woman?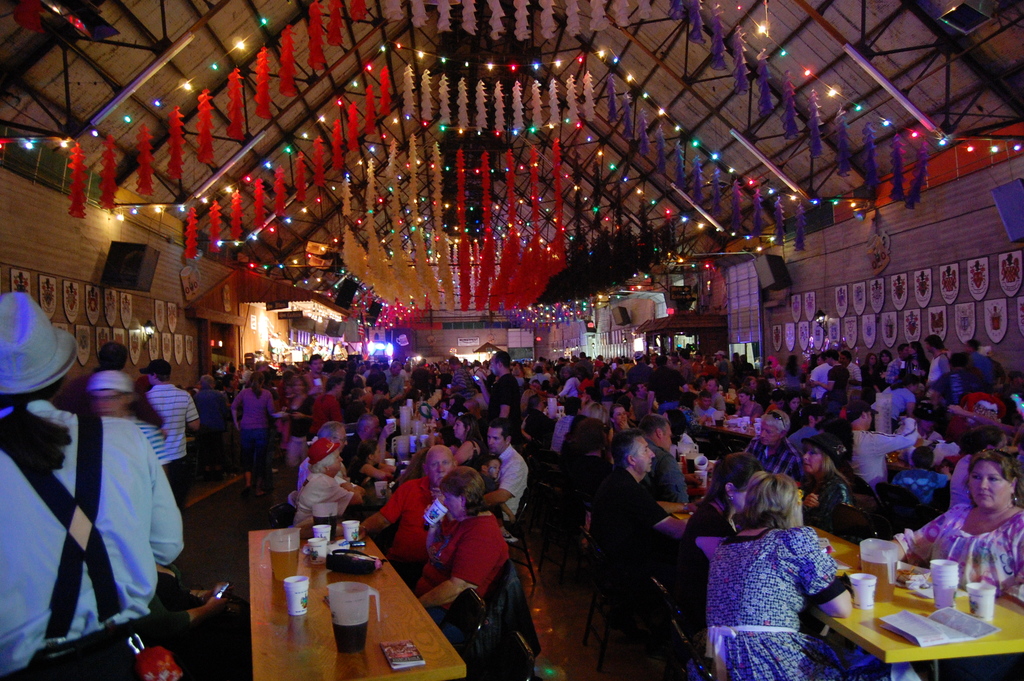
[599, 364, 622, 392]
